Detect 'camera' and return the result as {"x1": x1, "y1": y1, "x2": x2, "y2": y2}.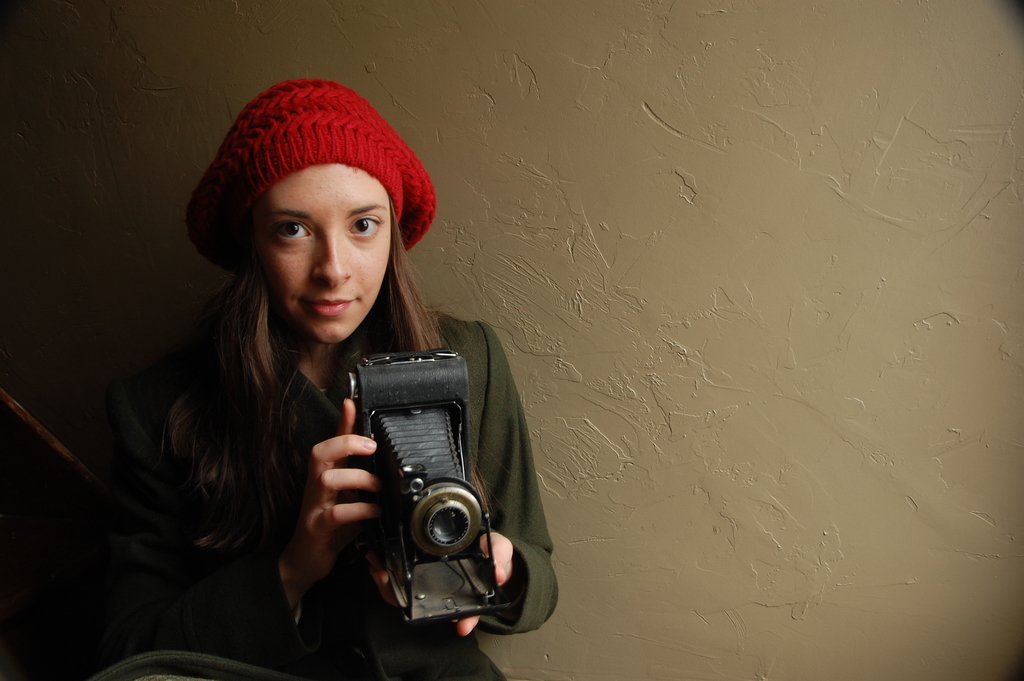
{"x1": 318, "y1": 335, "x2": 524, "y2": 628}.
